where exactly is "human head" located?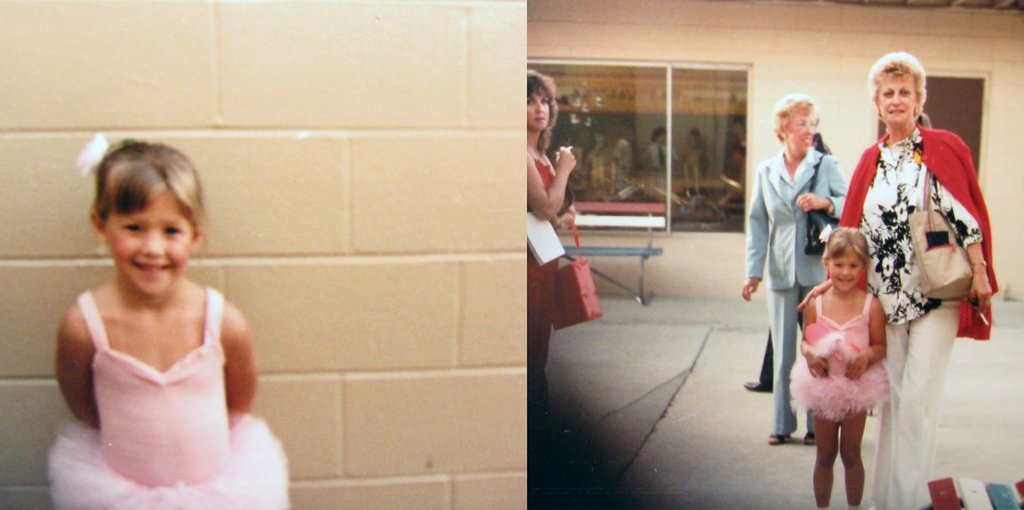
Its bounding box is [527, 70, 557, 133].
